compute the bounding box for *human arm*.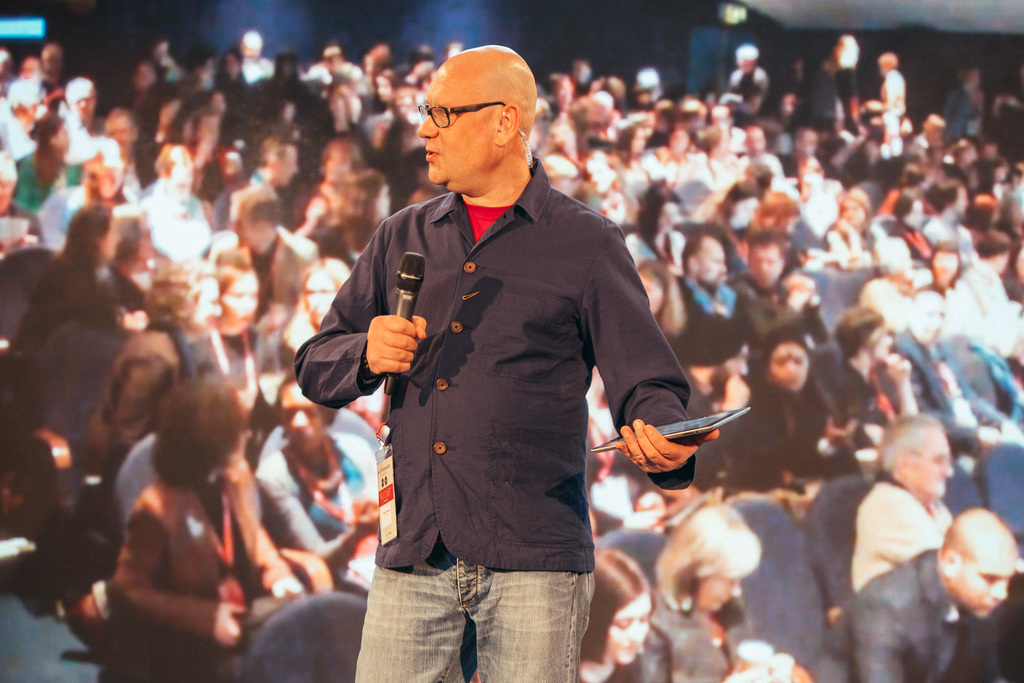
l=112, t=500, r=243, b=648.
